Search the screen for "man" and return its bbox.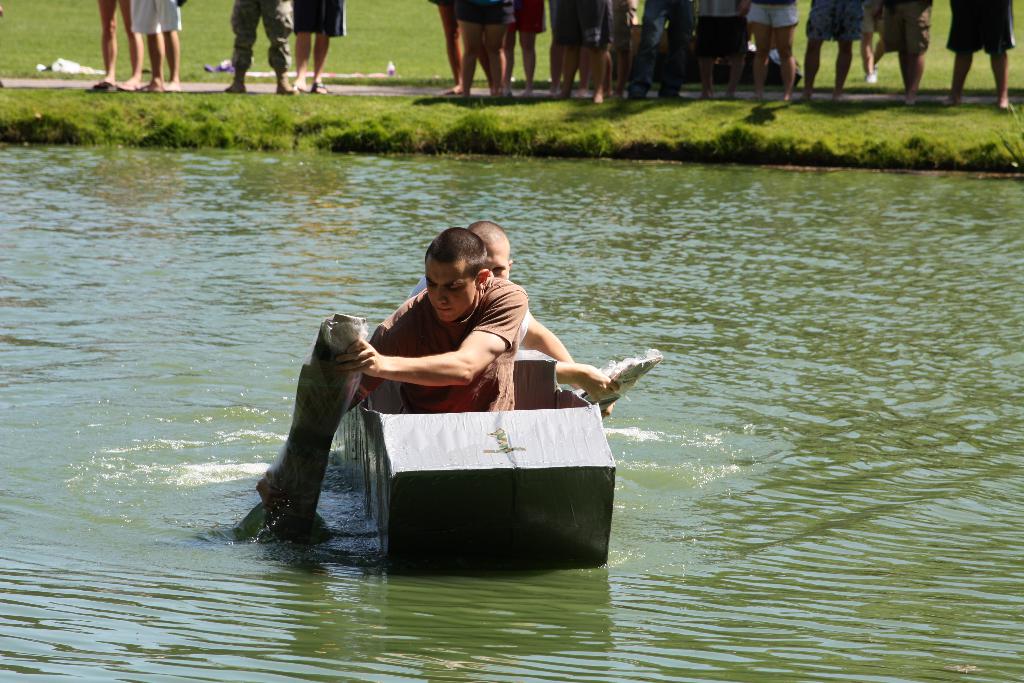
Found: (x1=349, y1=230, x2=527, y2=412).
